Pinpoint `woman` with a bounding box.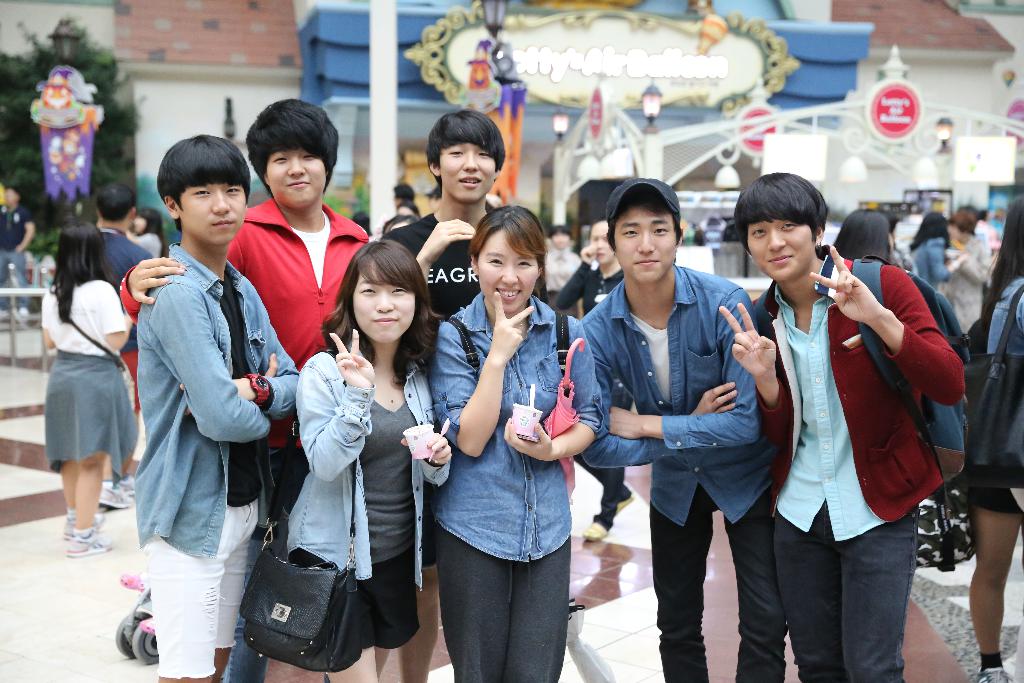
<bbox>913, 201, 948, 296</bbox>.
